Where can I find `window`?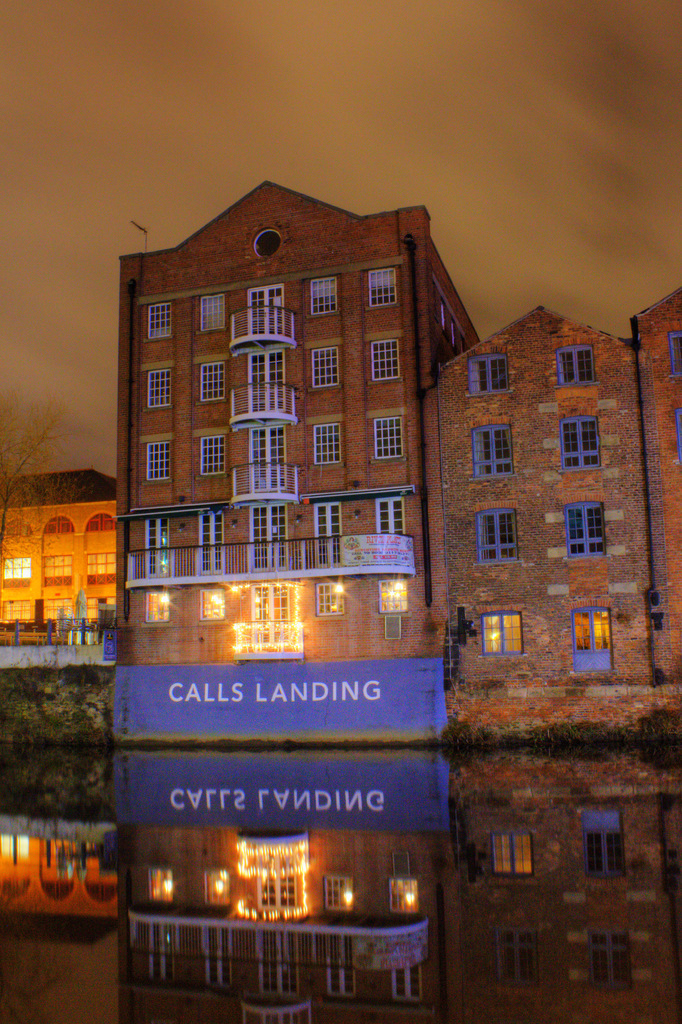
You can find it at (86, 596, 117, 625).
